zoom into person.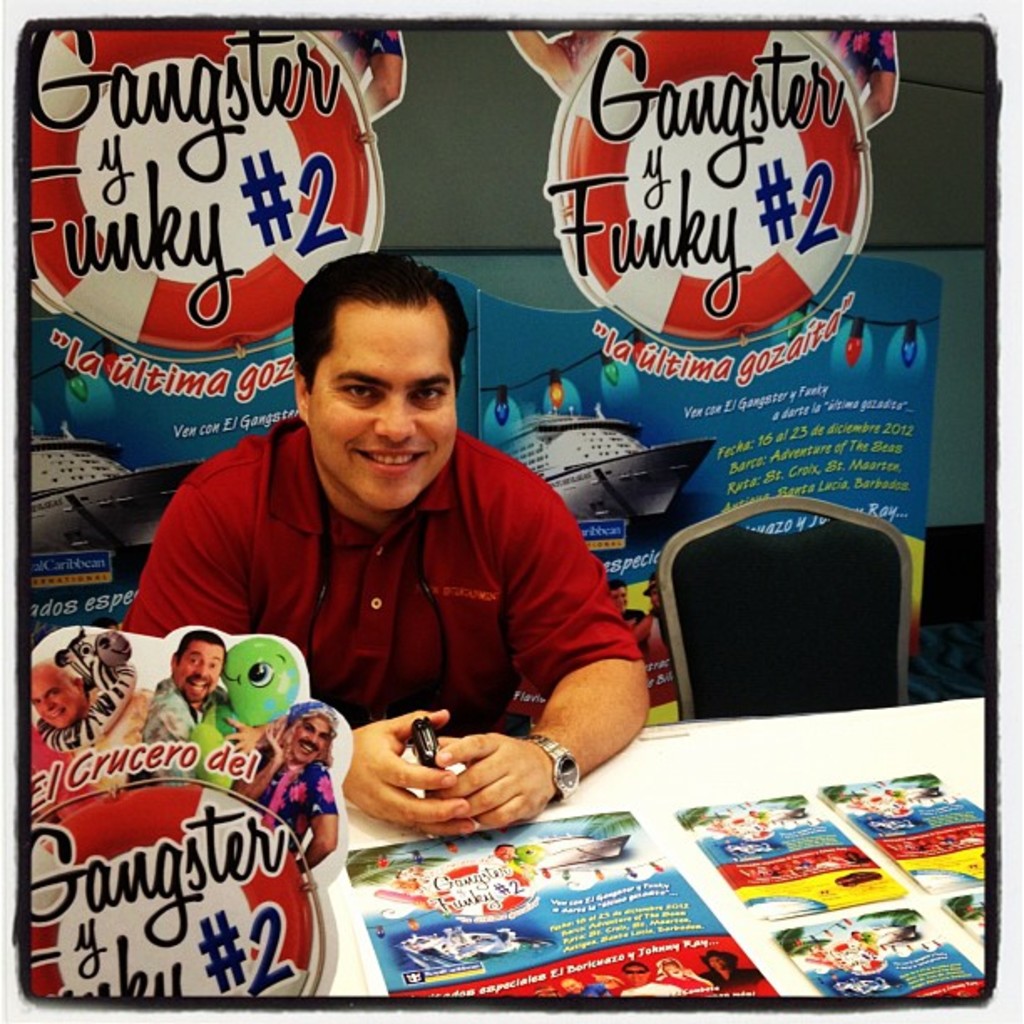
Zoom target: 228/698/346/878.
